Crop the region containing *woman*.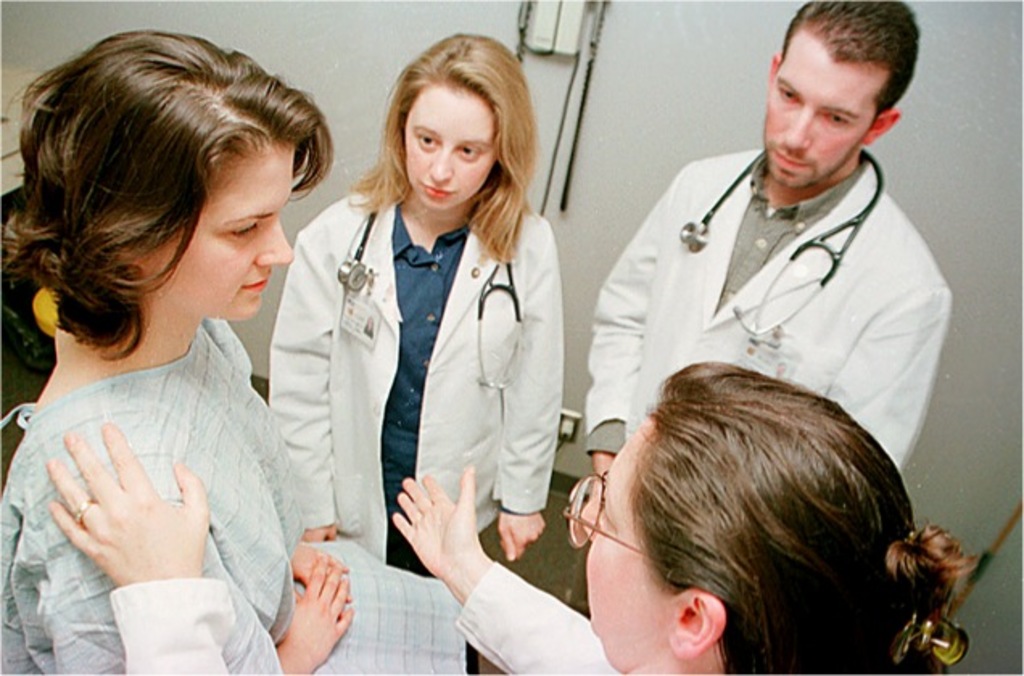
Crop region: detection(295, 53, 565, 613).
